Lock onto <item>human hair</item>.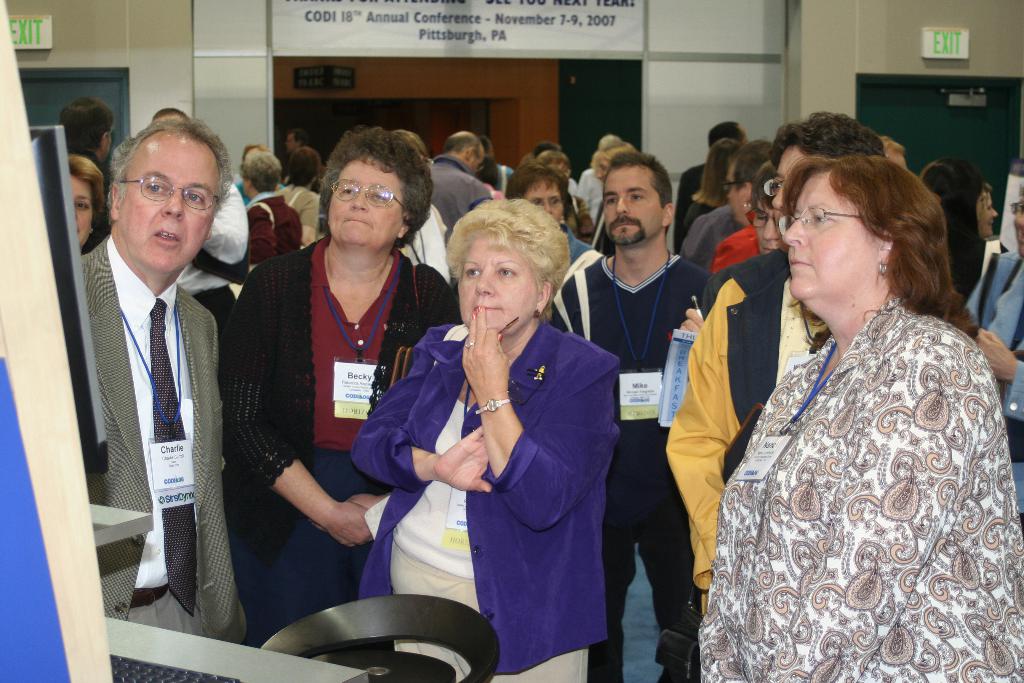
Locked: bbox=[882, 134, 904, 156].
